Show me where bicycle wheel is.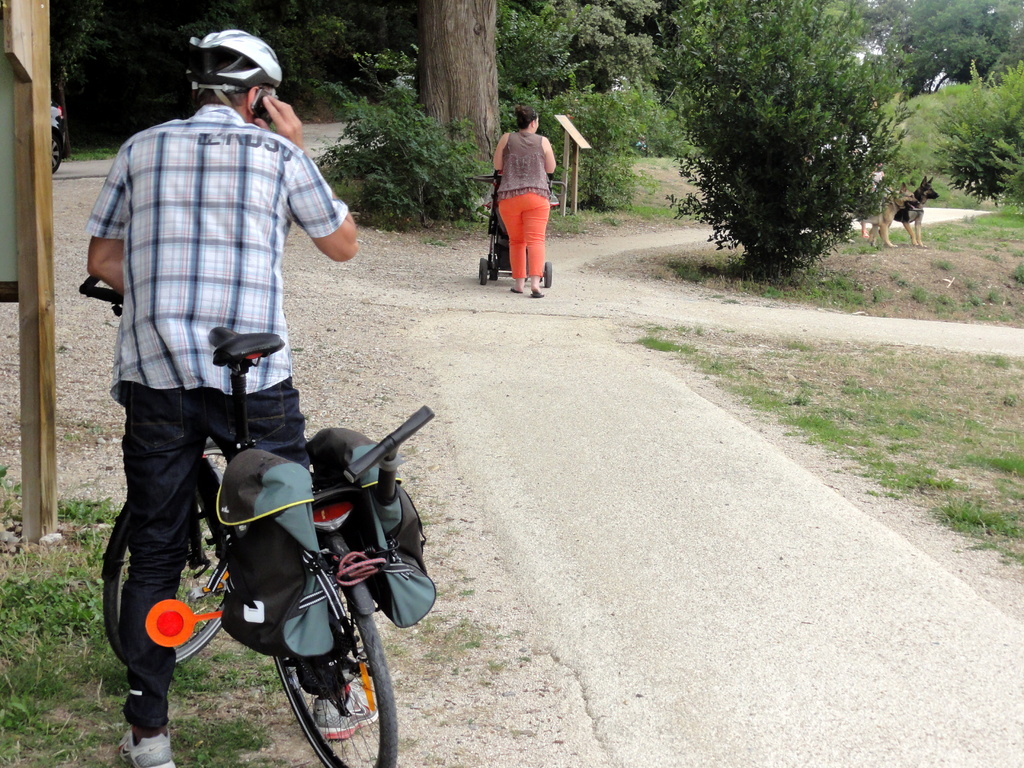
bicycle wheel is at left=272, top=552, right=407, bottom=767.
